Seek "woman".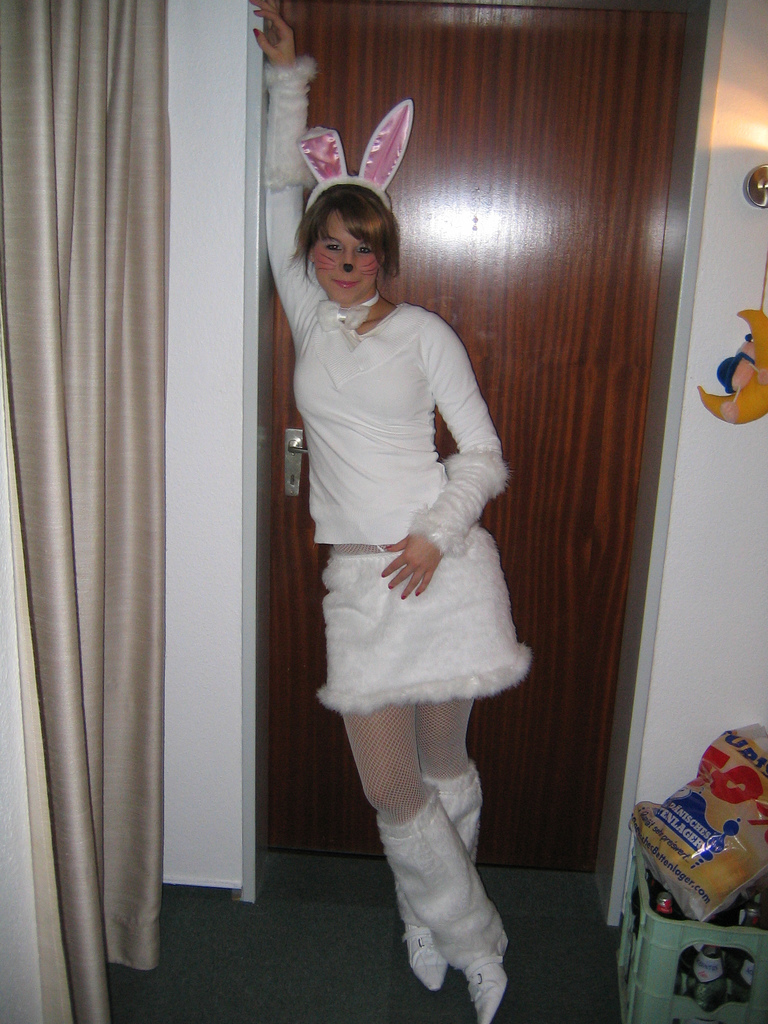
<region>244, 0, 543, 1023</region>.
